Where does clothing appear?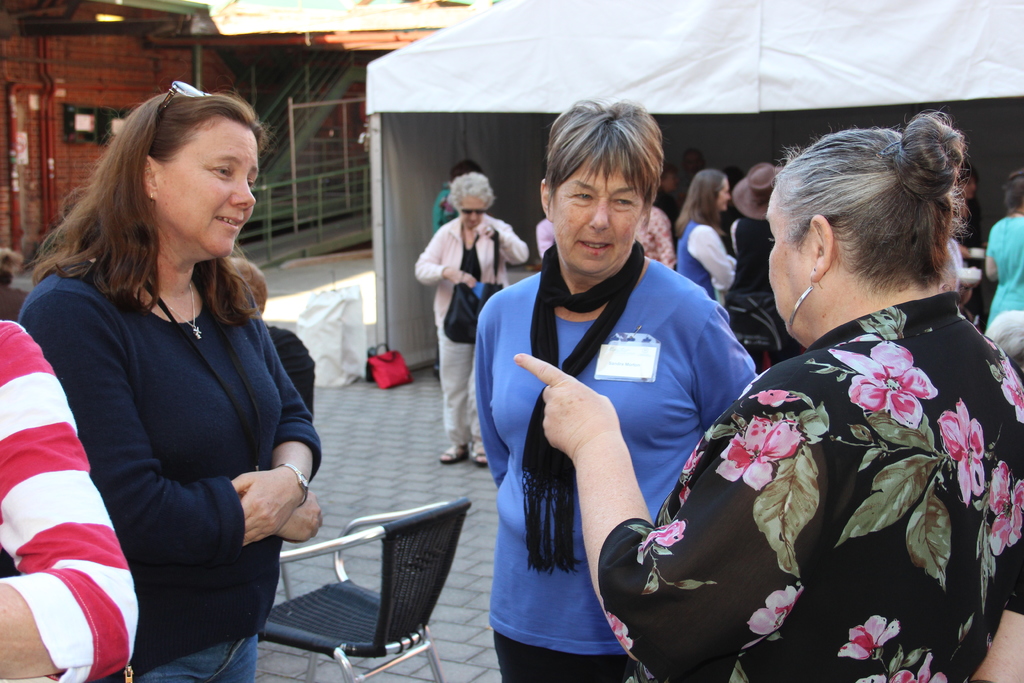
Appears at detection(399, 215, 515, 444).
